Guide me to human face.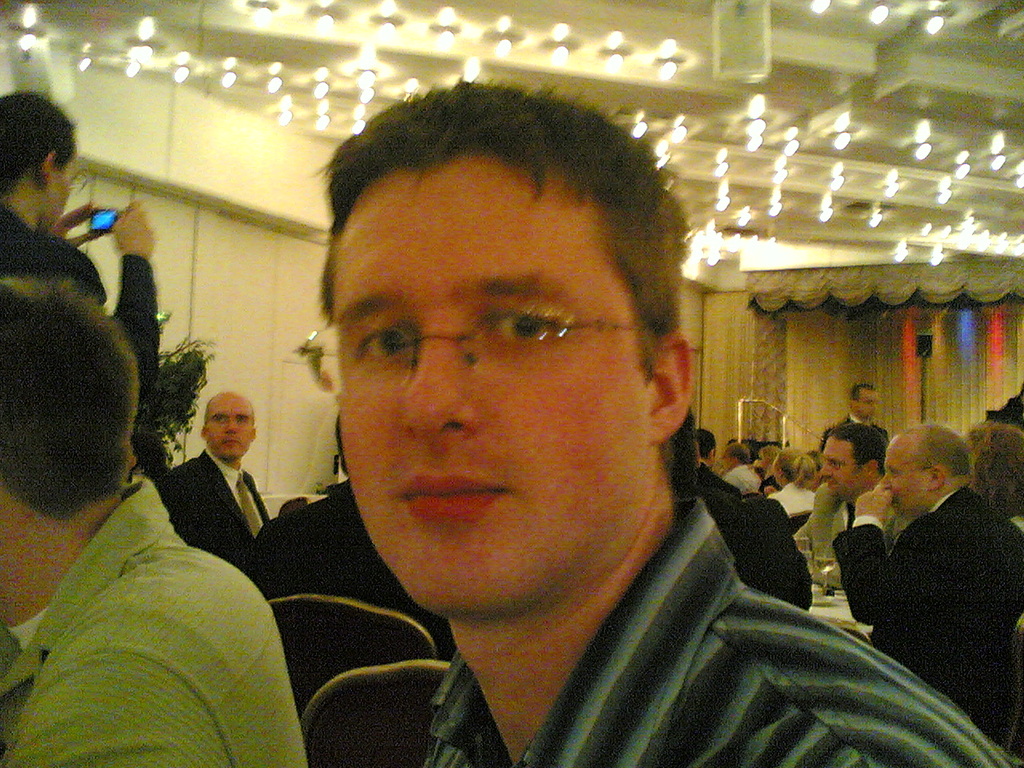
Guidance: box=[205, 398, 251, 458].
